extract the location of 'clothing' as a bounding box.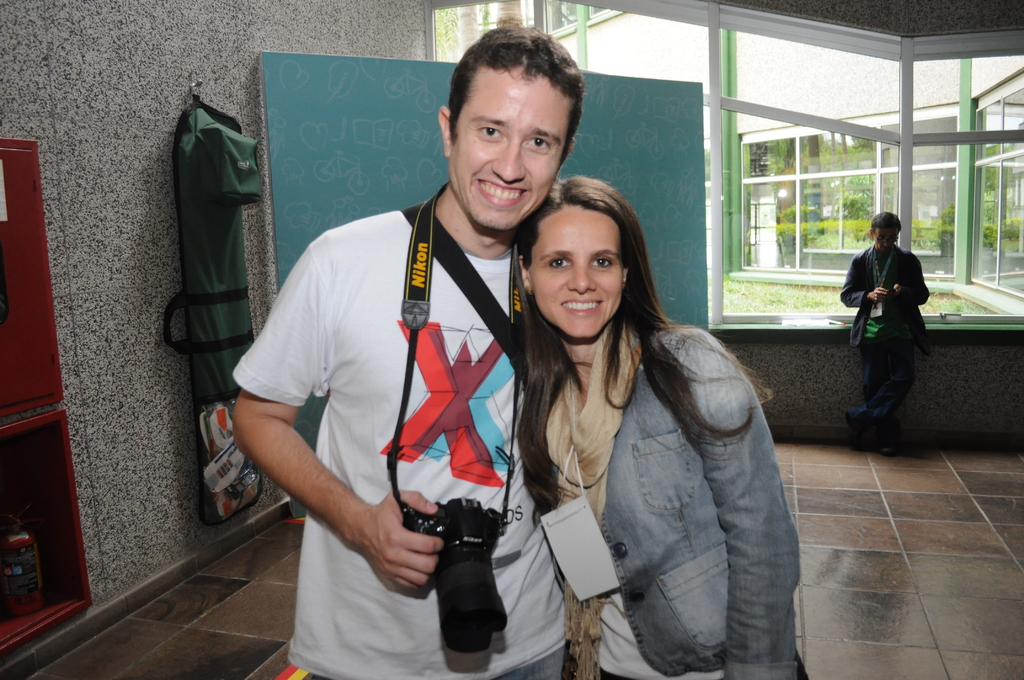
crop(230, 208, 566, 679).
